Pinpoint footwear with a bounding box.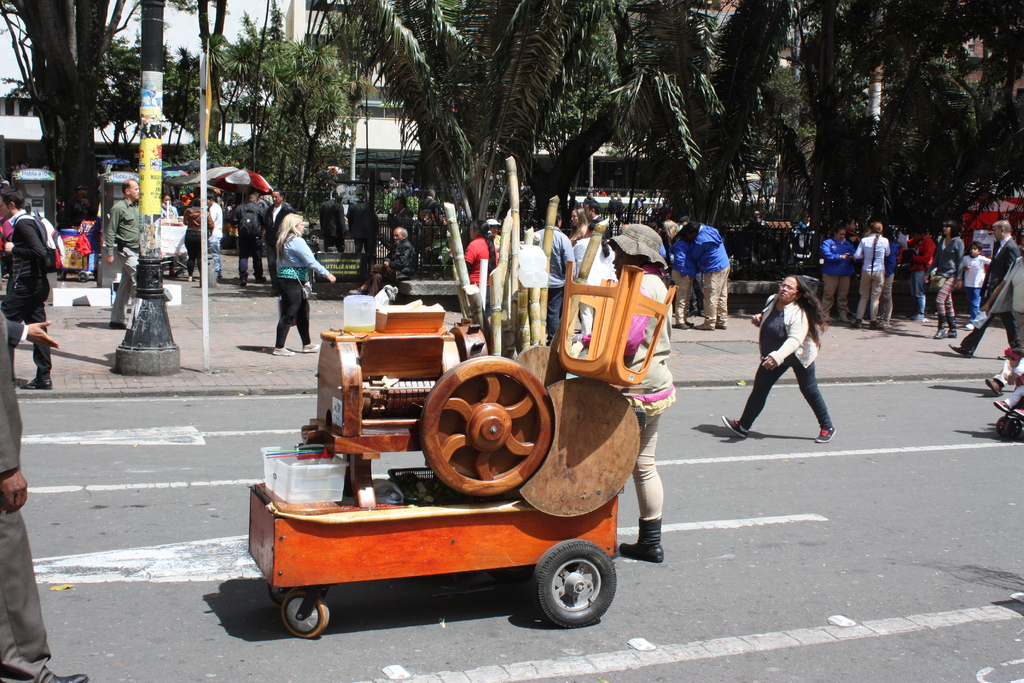
(3, 671, 92, 682).
